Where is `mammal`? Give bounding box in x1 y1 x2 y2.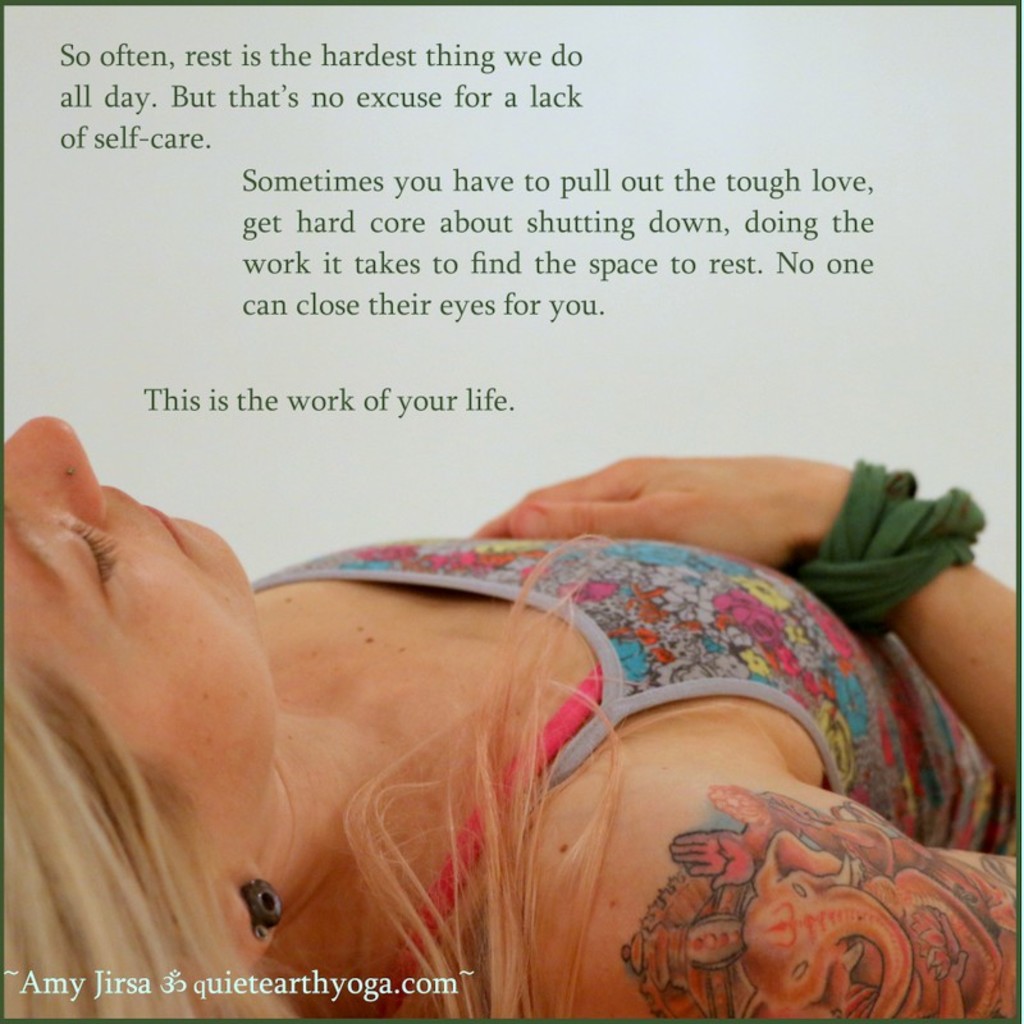
0 372 1023 931.
